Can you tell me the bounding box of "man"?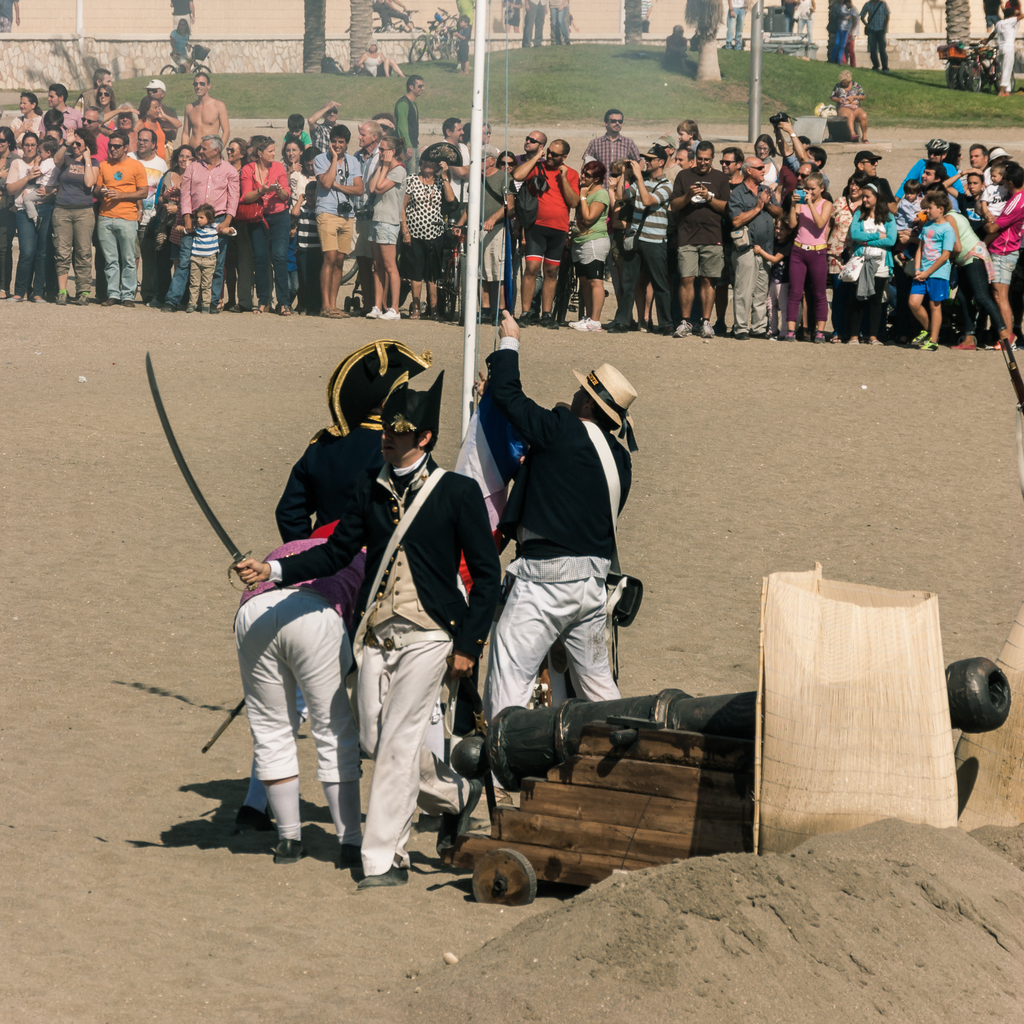
region(726, 0, 751, 52).
